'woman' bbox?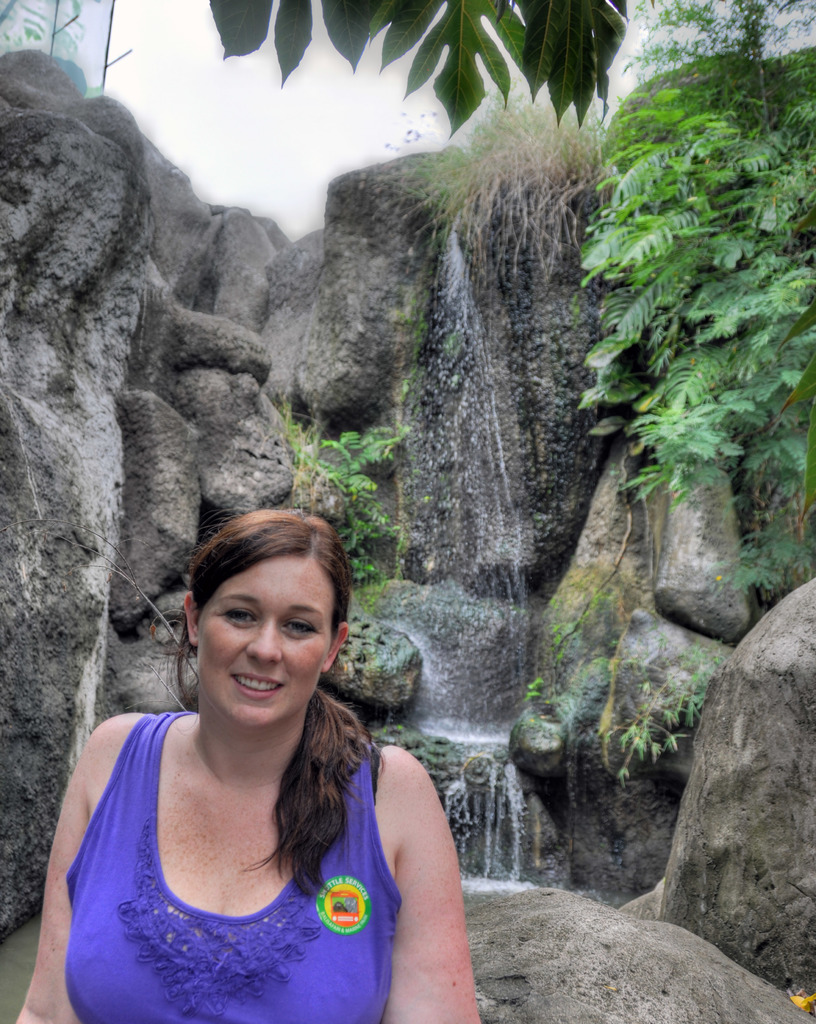
[left=35, top=484, right=459, bottom=1023]
